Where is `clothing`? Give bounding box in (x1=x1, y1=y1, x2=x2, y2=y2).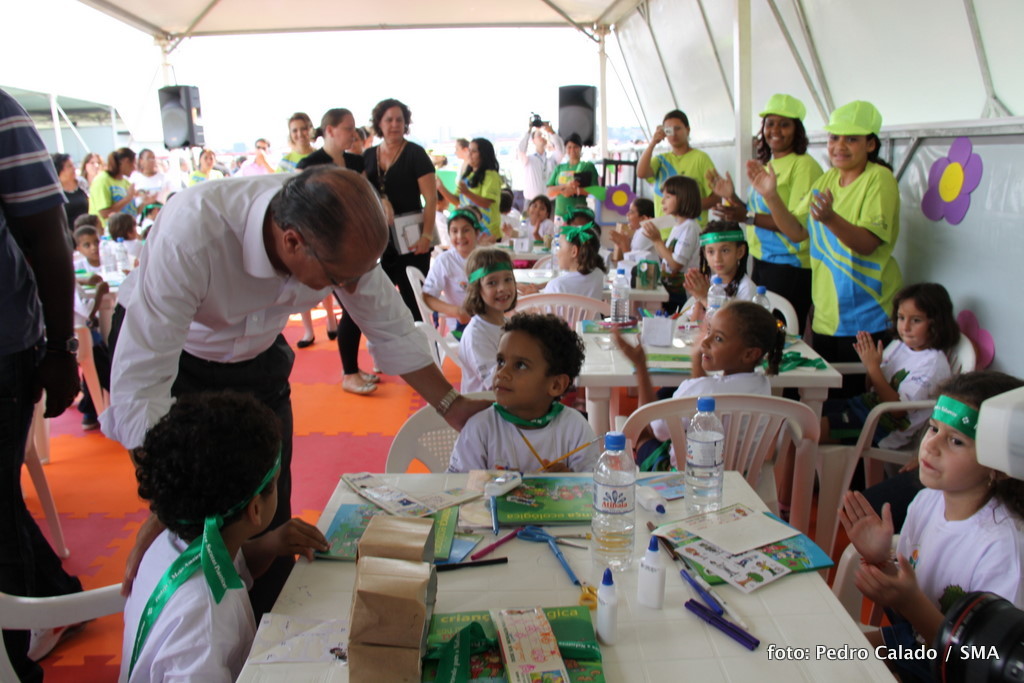
(x1=454, y1=307, x2=498, y2=392).
